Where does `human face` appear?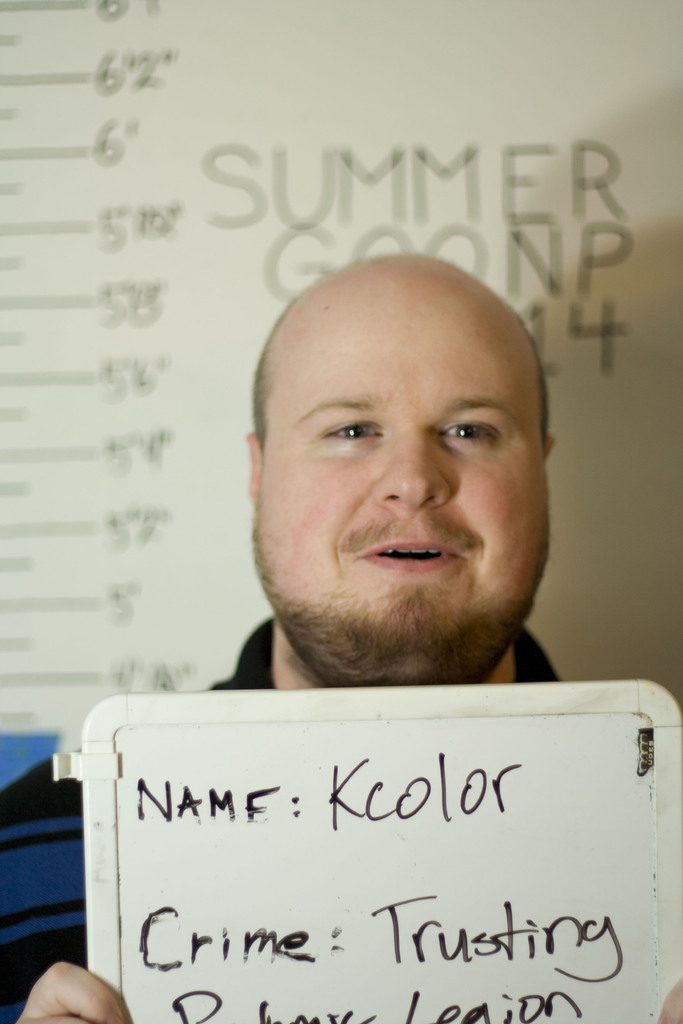
Appears at pyautogui.locateOnScreen(252, 276, 550, 687).
